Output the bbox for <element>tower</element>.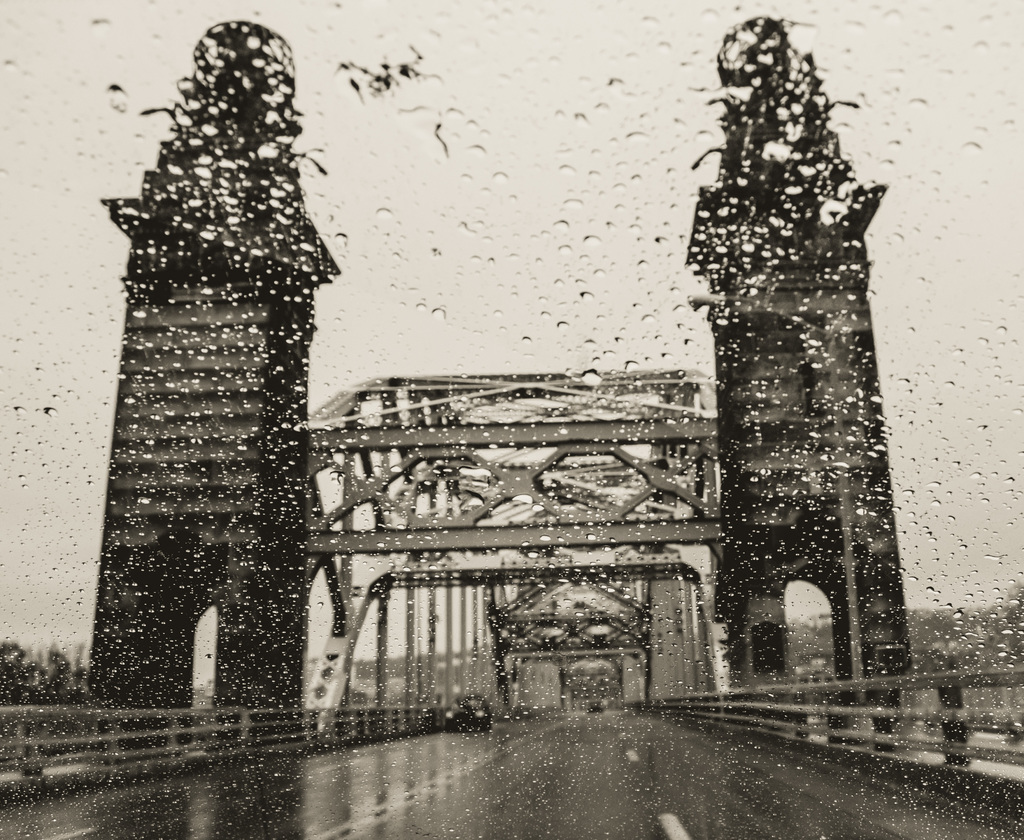
(662,47,928,692).
